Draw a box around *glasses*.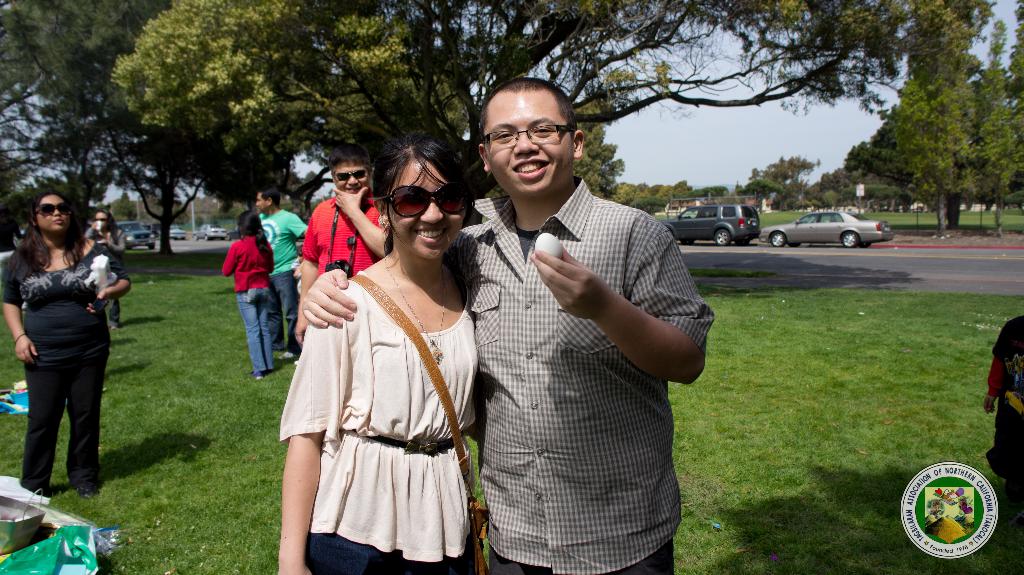
382,182,471,222.
